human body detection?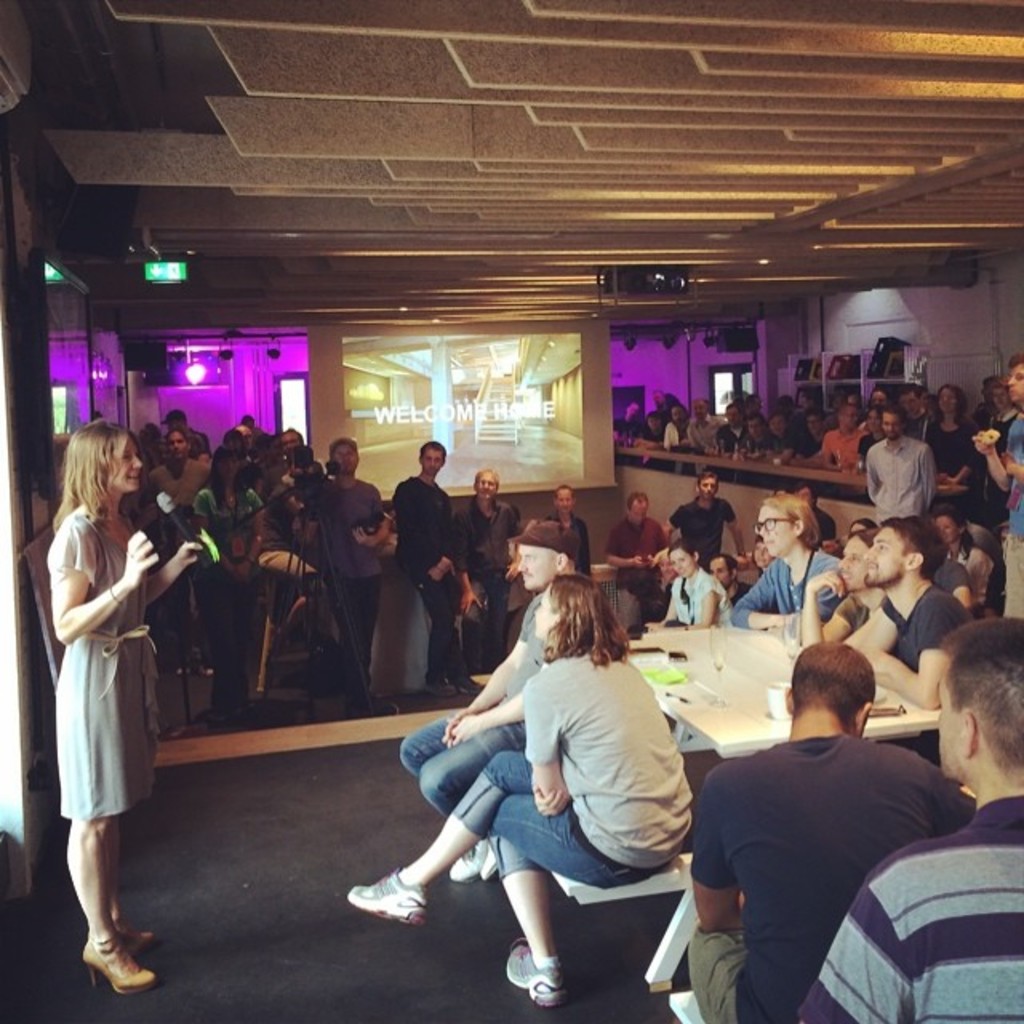
42,429,208,994
